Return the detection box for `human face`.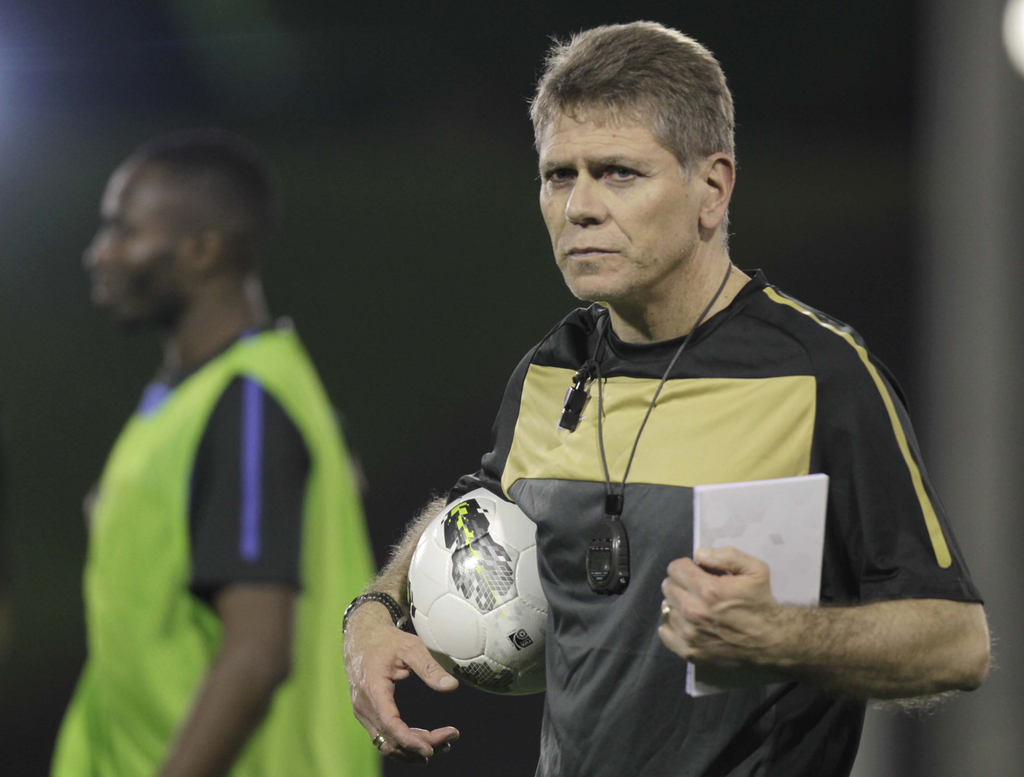
x1=78 y1=158 x2=193 y2=335.
